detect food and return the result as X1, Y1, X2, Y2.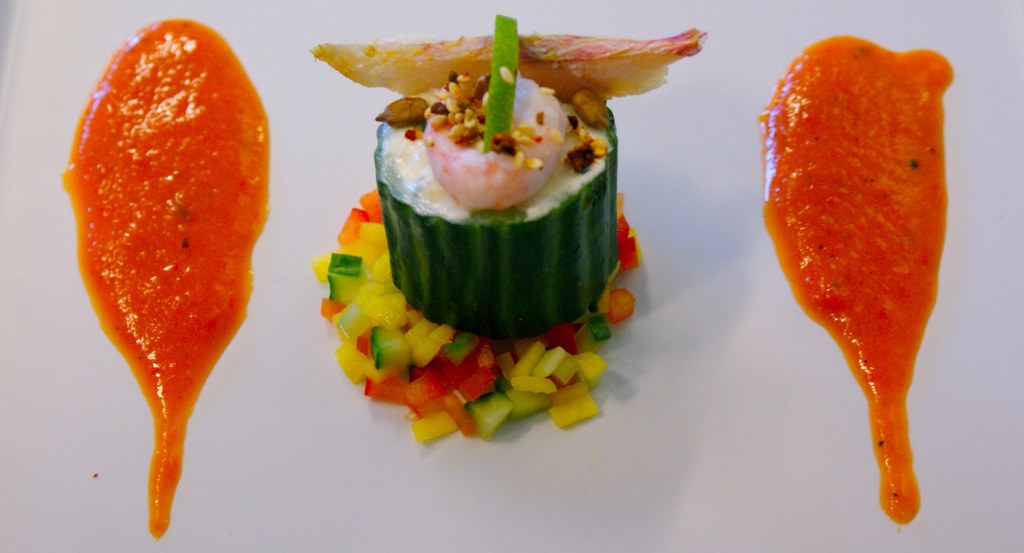
765, 34, 949, 535.
